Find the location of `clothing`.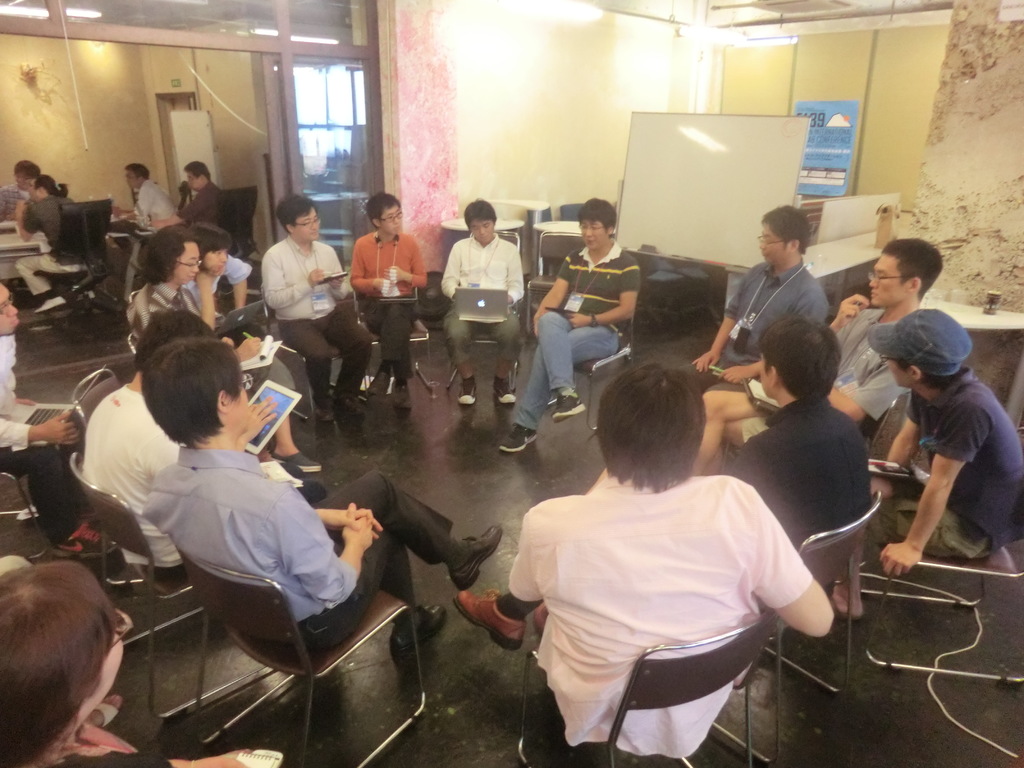
Location: [x1=4, y1=177, x2=34, y2=219].
